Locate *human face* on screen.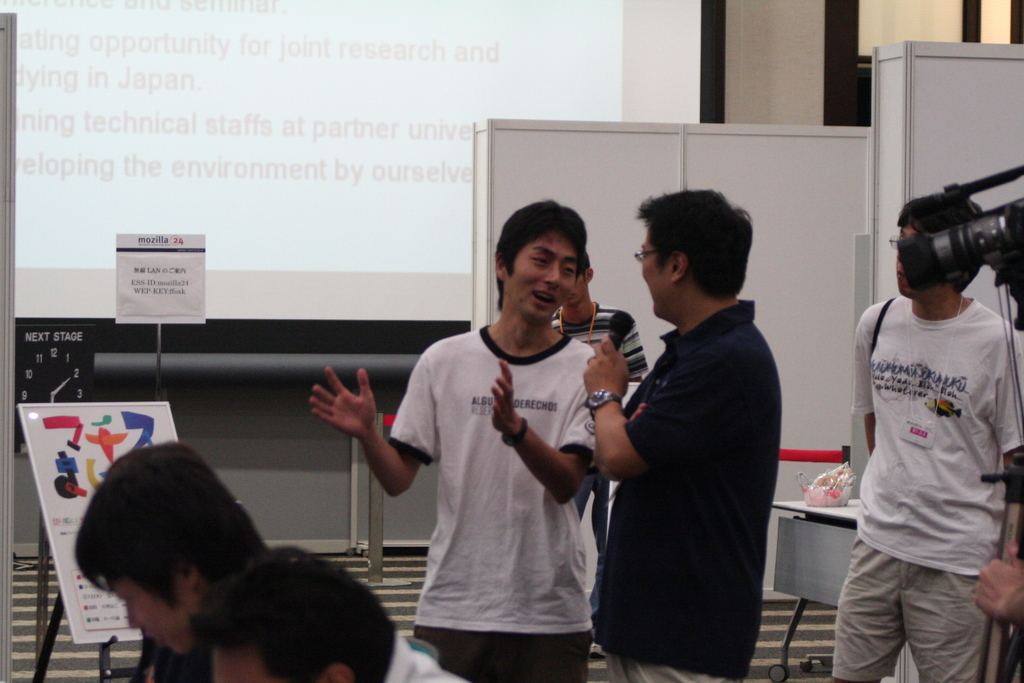
On screen at 636:237:667:320.
